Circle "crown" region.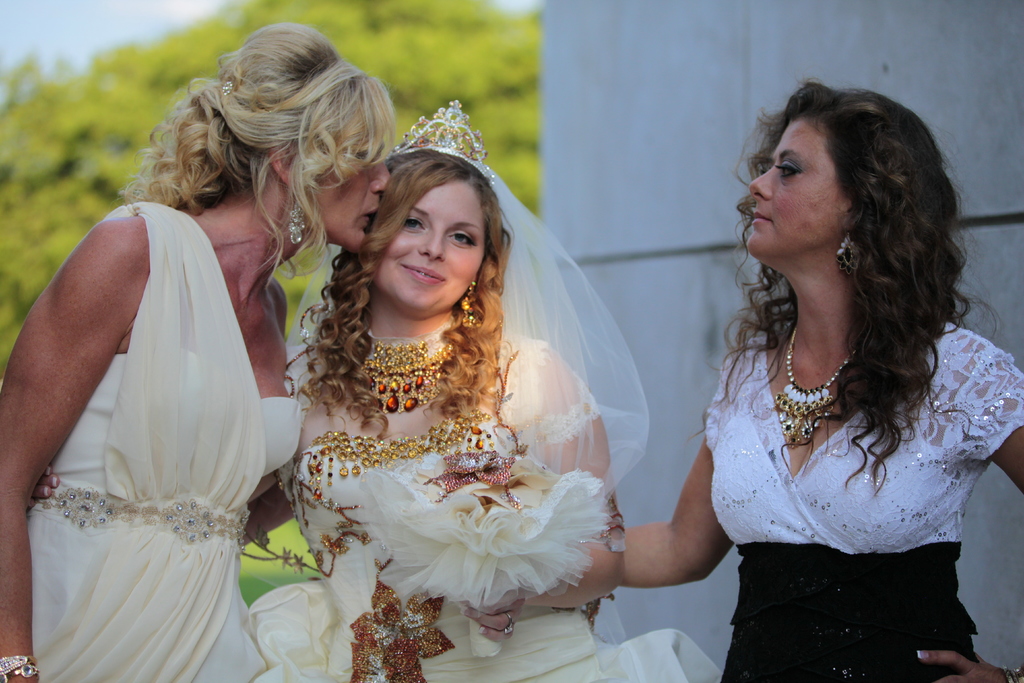
Region: crop(385, 99, 493, 186).
